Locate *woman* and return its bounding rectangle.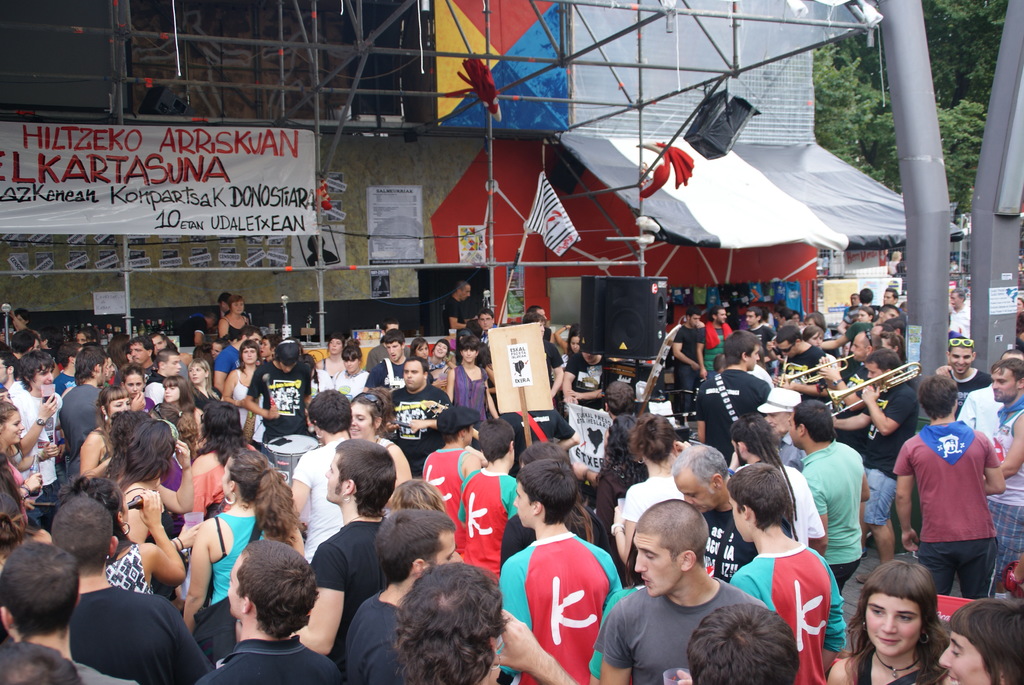
select_region(122, 417, 200, 547).
